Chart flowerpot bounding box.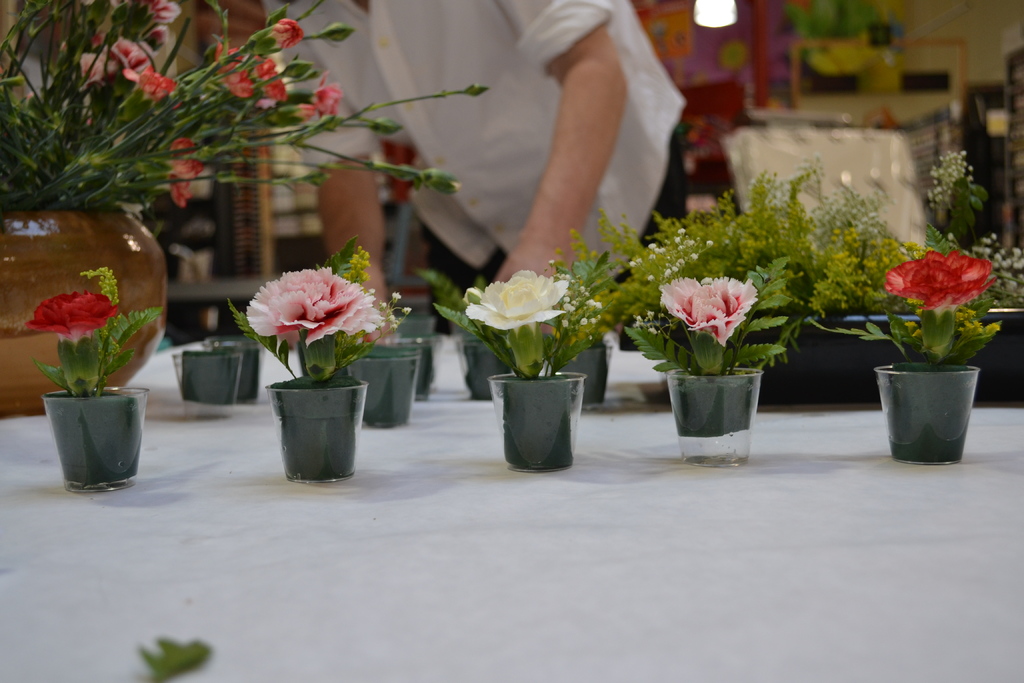
Charted: x1=491 y1=356 x2=584 y2=466.
